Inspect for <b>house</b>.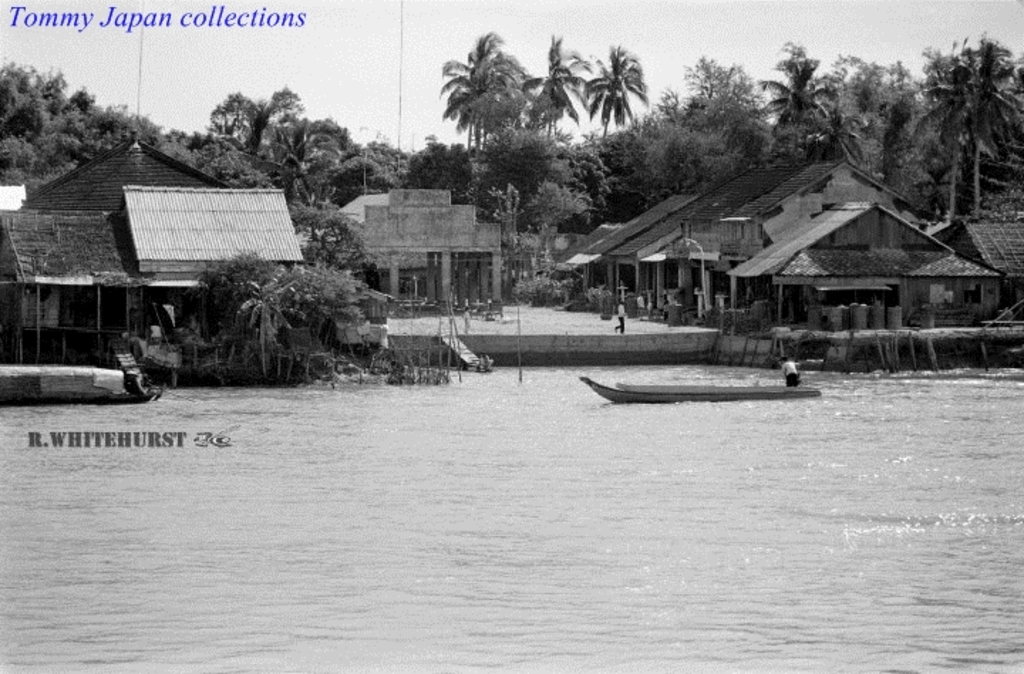
Inspection: pyautogui.locateOnScreen(727, 198, 1018, 327).
